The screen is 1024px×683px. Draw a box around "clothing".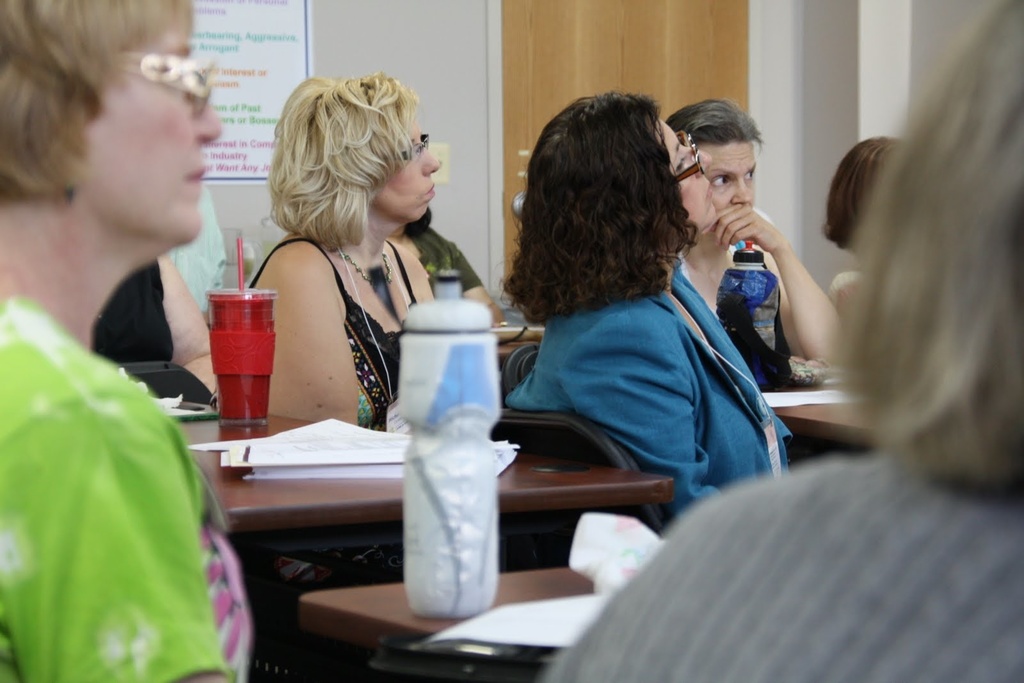
[left=92, top=257, right=173, bottom=361].
